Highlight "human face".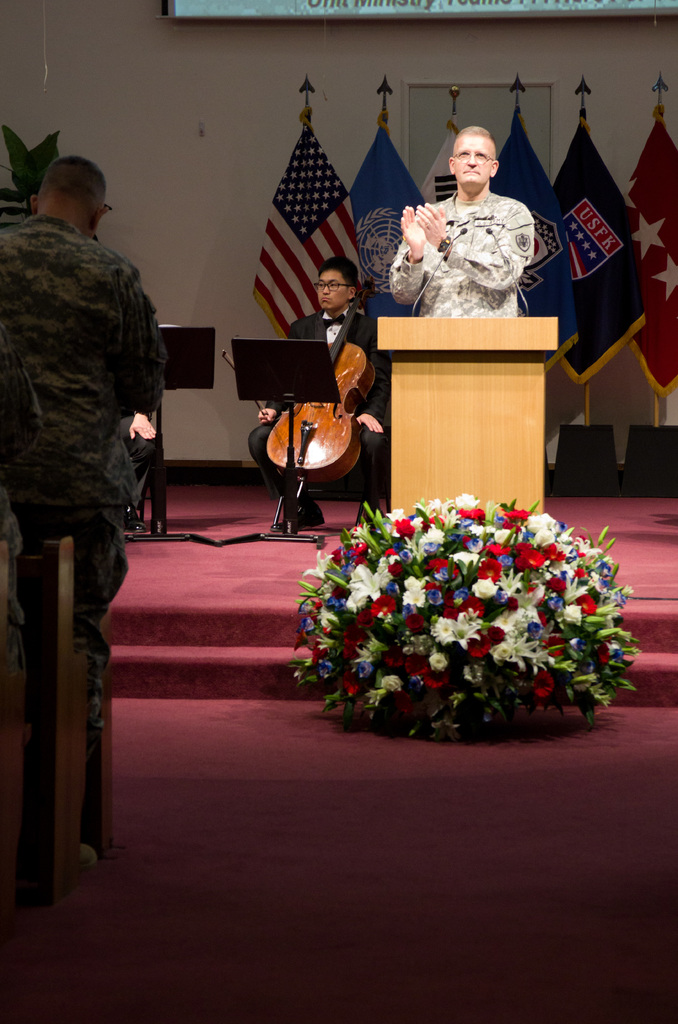
Highlighted region: {"x1": 456, "y1": 135, "x2": 496, "y2": 179}.
